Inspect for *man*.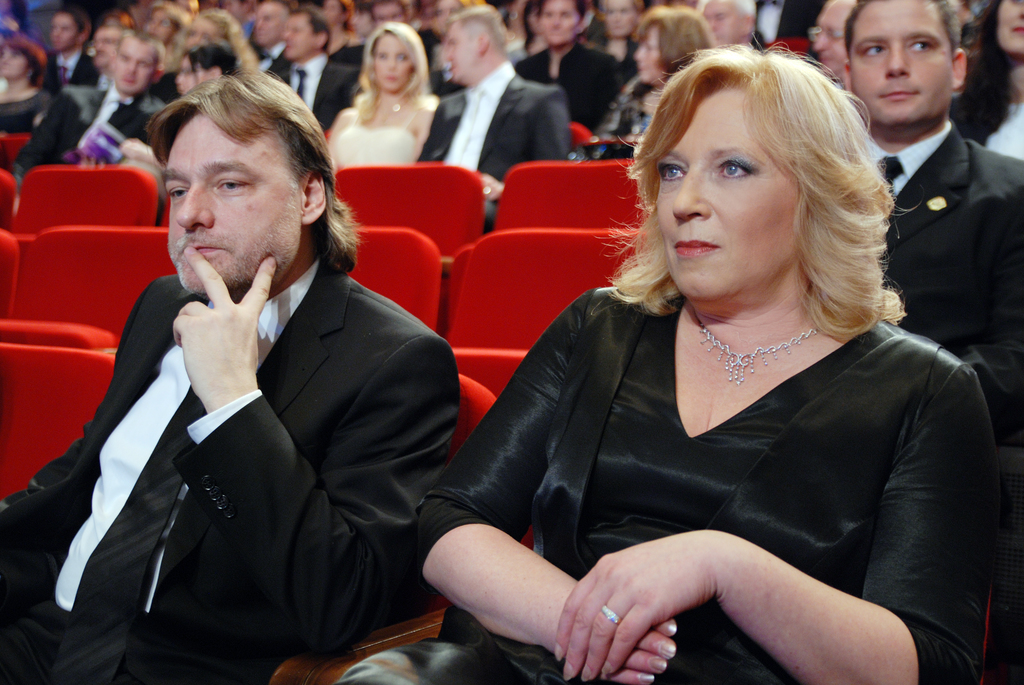
Inspection: l=44, t=4, r=99, b=86.
